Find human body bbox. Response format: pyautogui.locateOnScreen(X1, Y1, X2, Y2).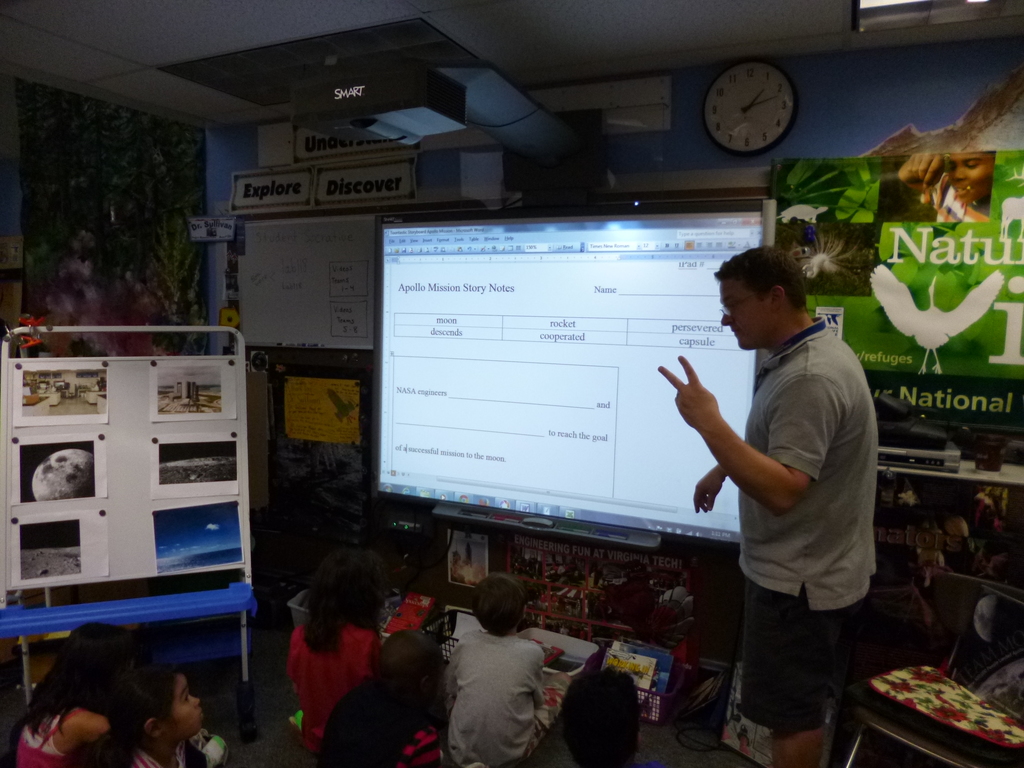
pyautogui.locateOnScreen(438, 574, 567, 765).
